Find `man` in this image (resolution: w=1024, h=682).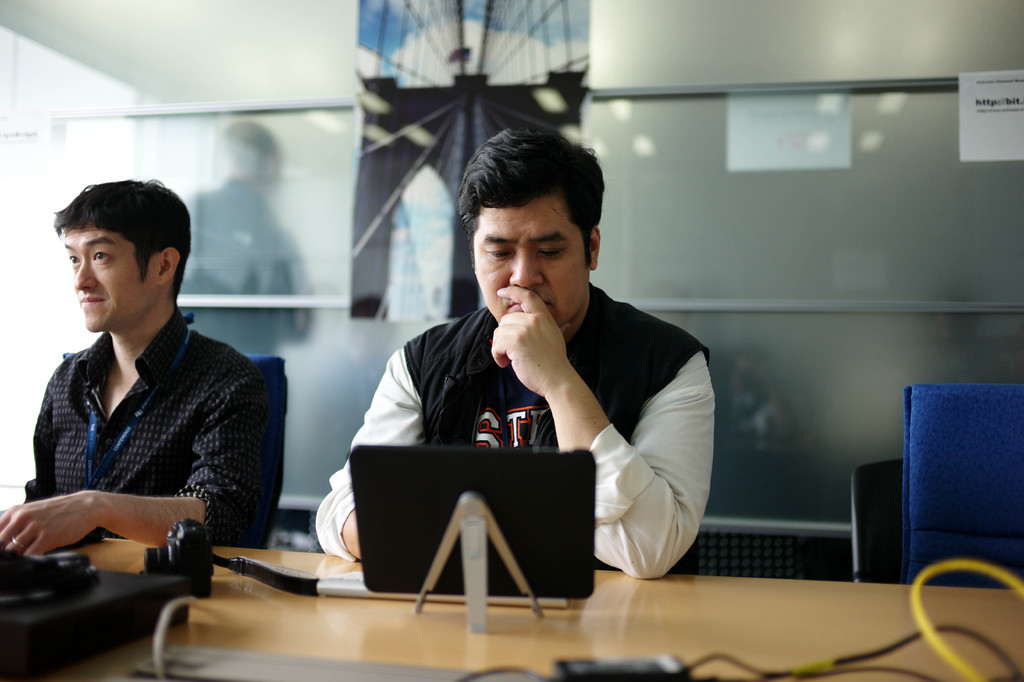
{"x1": 0, "y1": 174, "x2": 283, "y2": 571}.
